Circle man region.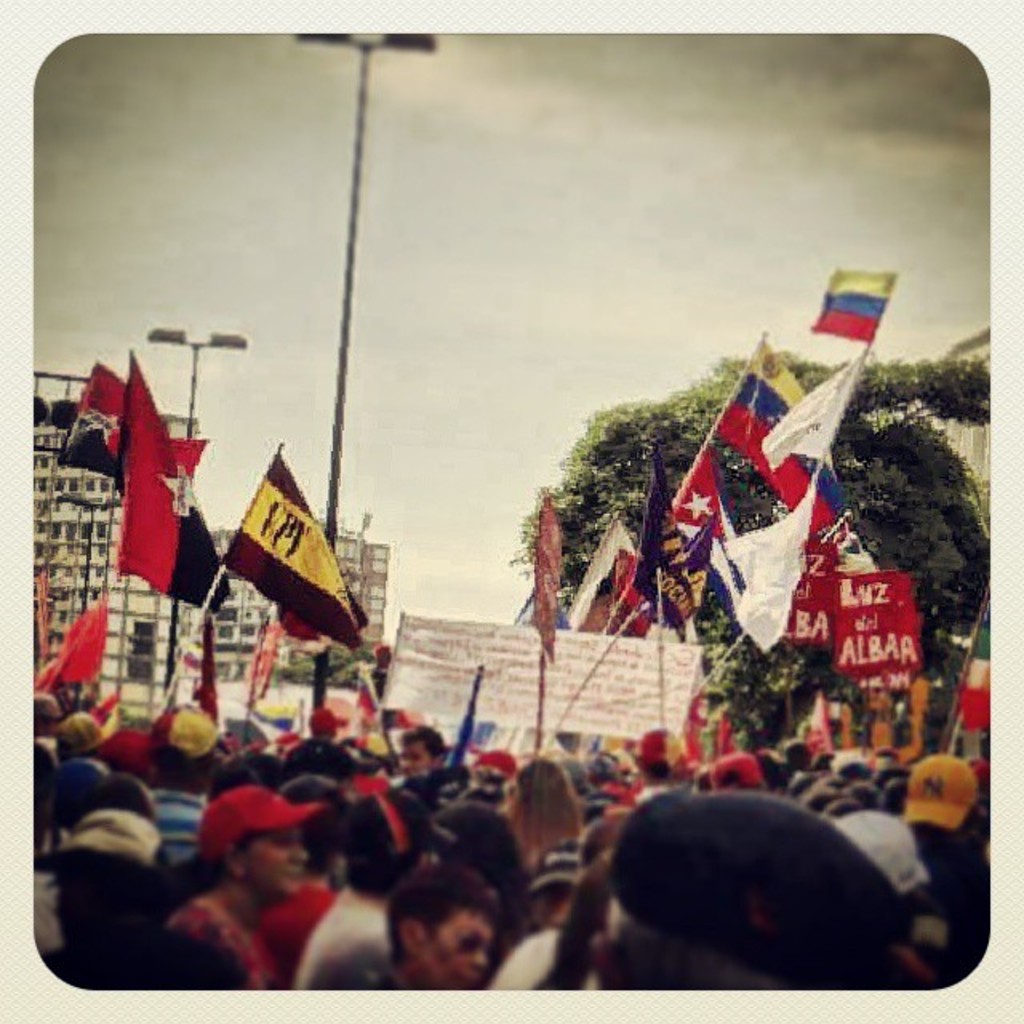
Region: pyautogui.locateOnScreen(360, 730, 475, 829).
